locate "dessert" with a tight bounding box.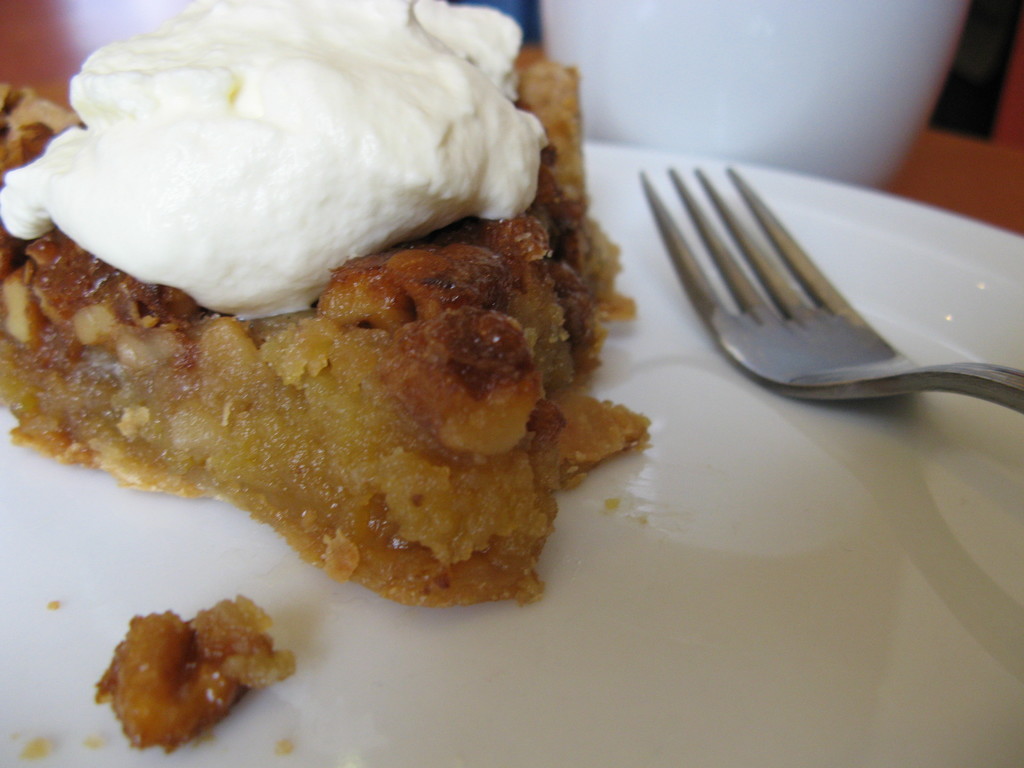
Rect(0, 3, 623, 597).
